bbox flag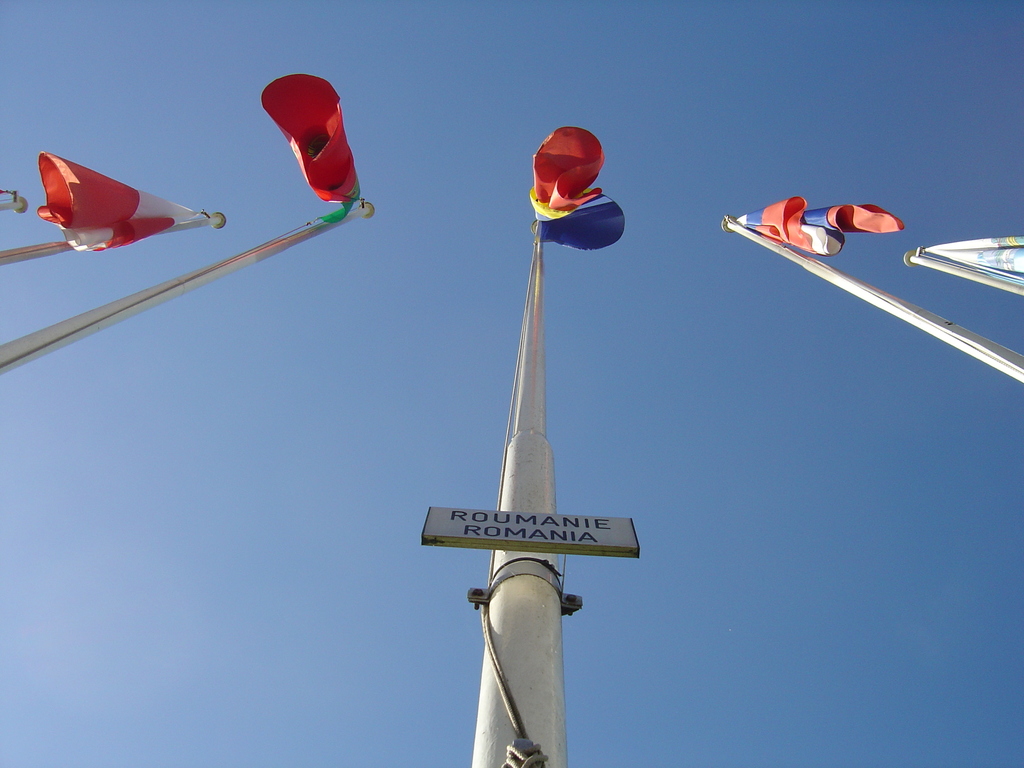
19 140 198 253
